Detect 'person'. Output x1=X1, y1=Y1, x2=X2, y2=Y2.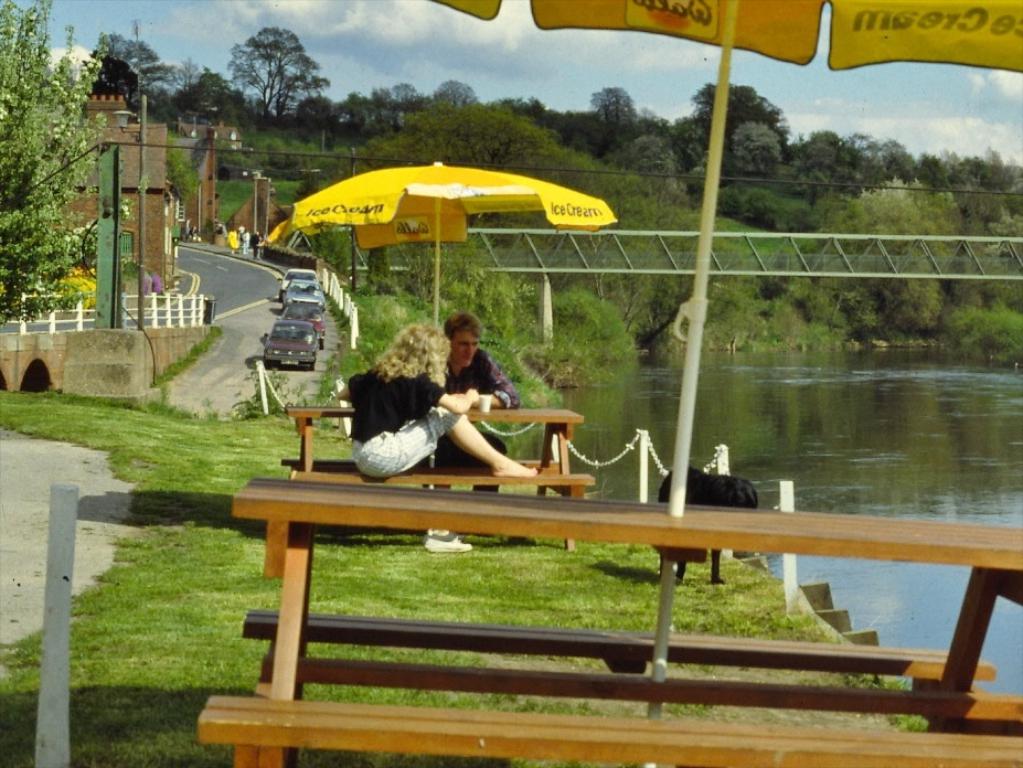
x1=341, y1=310, x2=460, y2=506.
